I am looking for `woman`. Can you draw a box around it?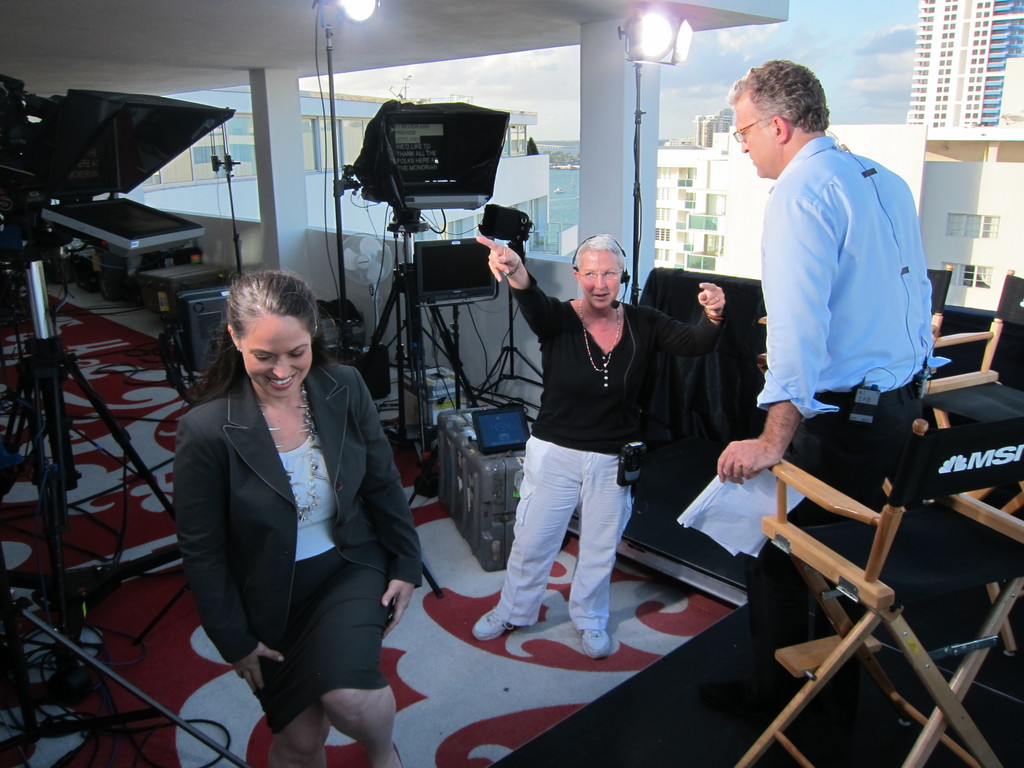
Sure, the bounding box is 170,262,417,759.
